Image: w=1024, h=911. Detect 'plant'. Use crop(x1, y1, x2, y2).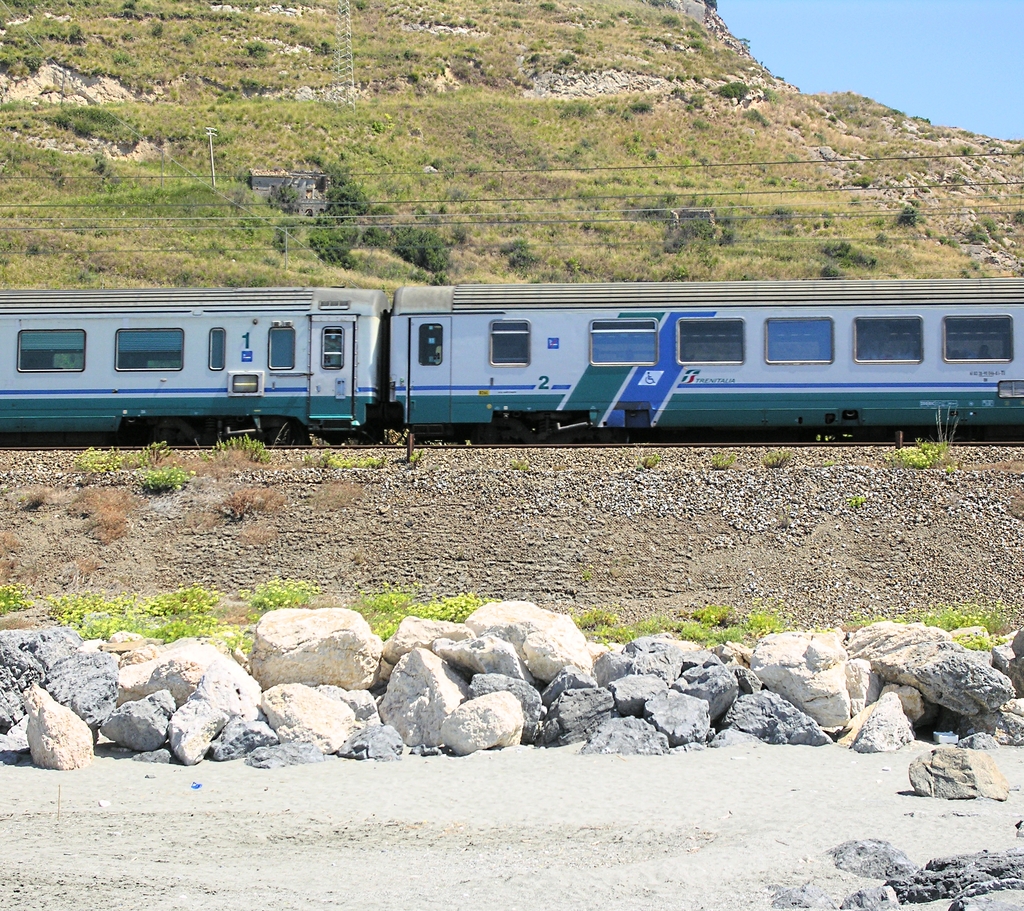
crop(0, 574, 39, 617).
